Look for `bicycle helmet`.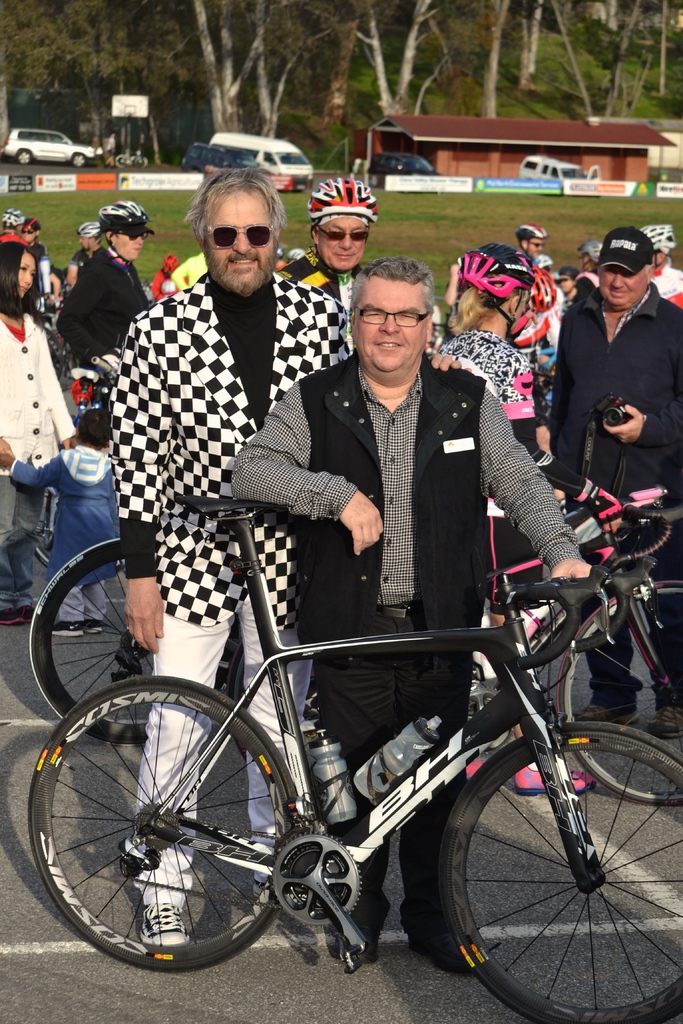
Found: (1,207,25,223).
